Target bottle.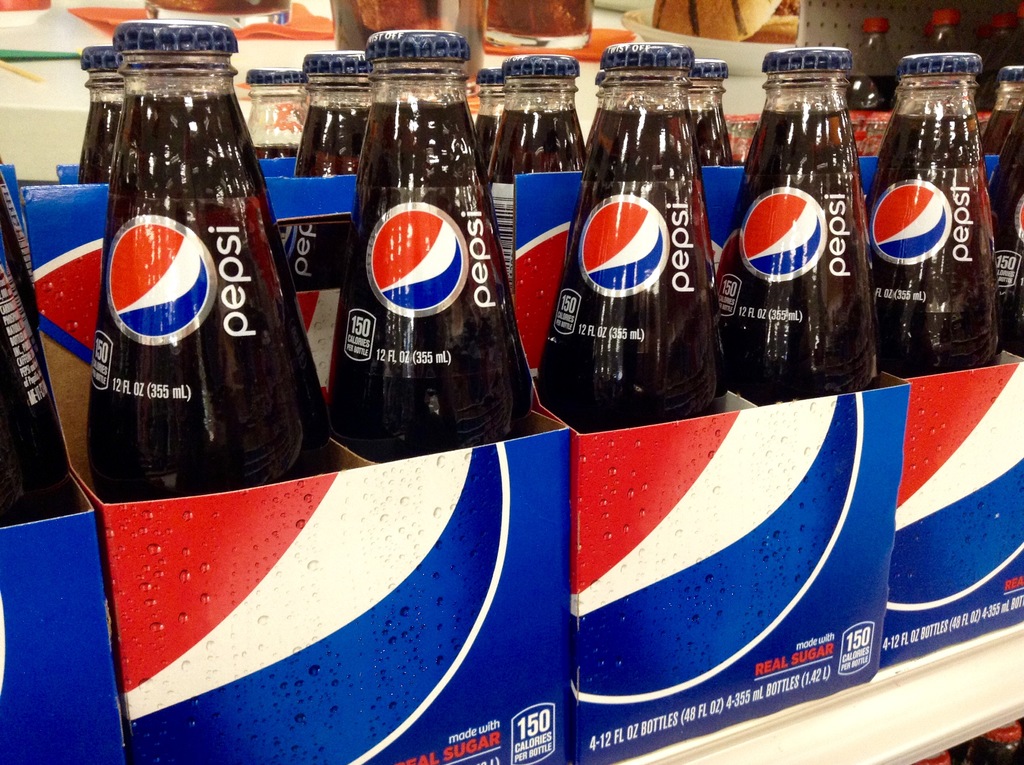
Target region: [left=84, top=18, right=338, bottom=501].
